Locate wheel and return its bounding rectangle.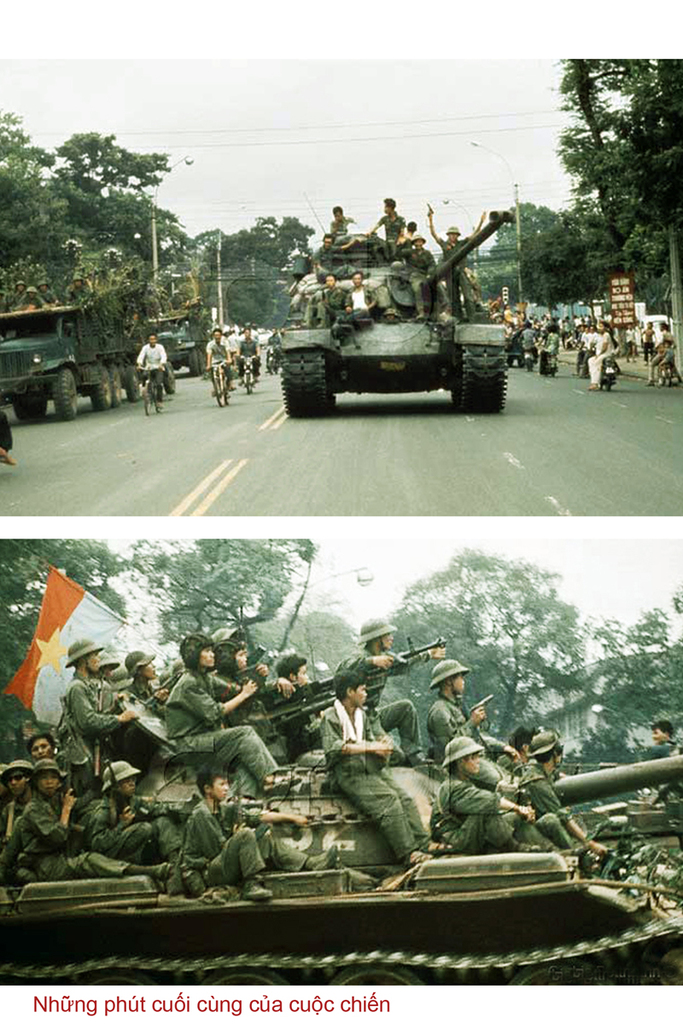
detection(13, 394, 27, 418).
